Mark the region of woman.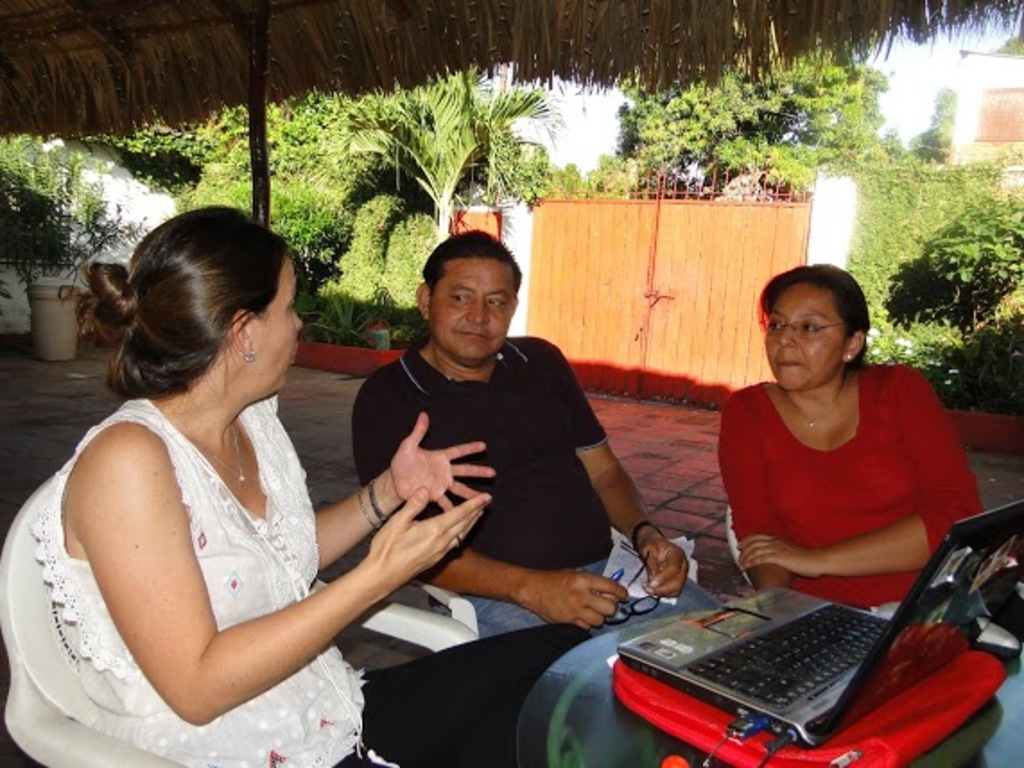
Region: x1=714 y1=266 x2=994 y2=628.
